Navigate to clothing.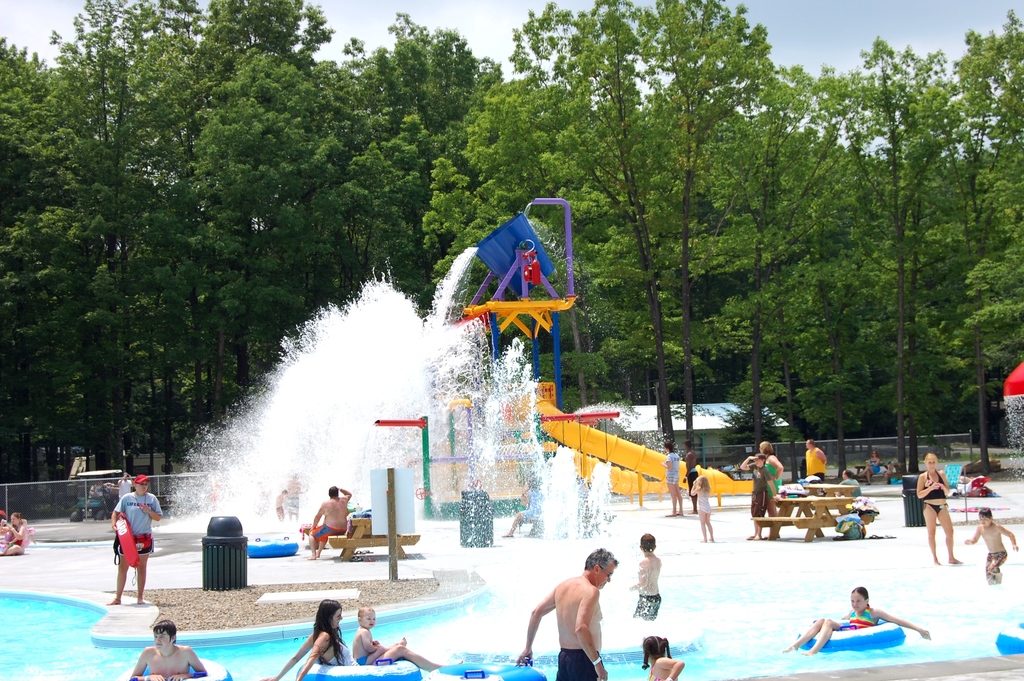
Navigation target: {"left": 283, "top": 493, "right": 301, "bottom": 518}.
